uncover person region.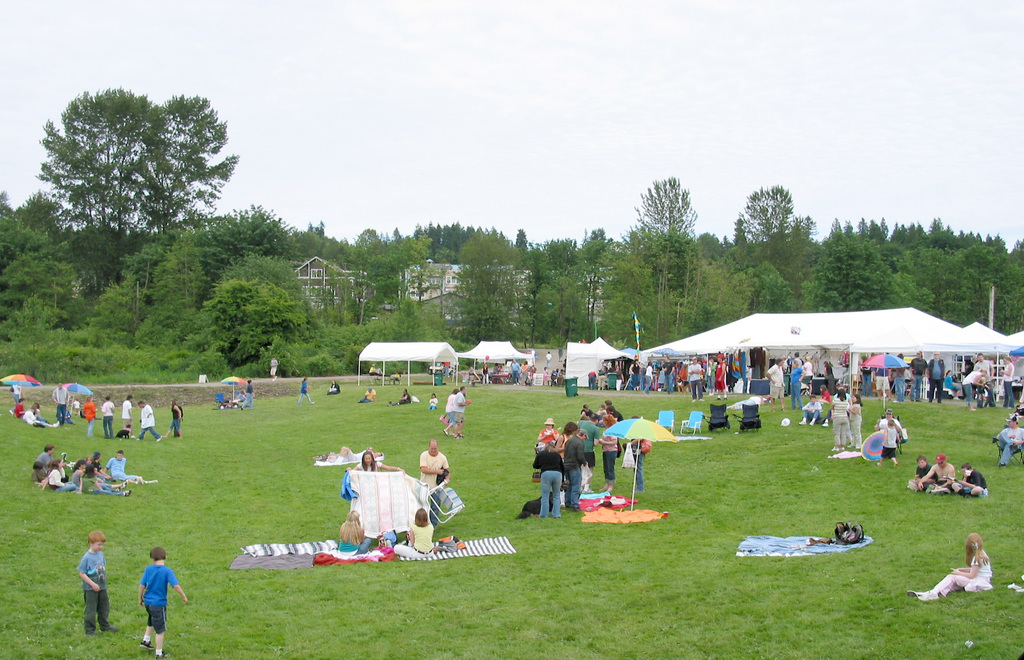
Uncovered: bbox=[826, 359, 836, 398].
